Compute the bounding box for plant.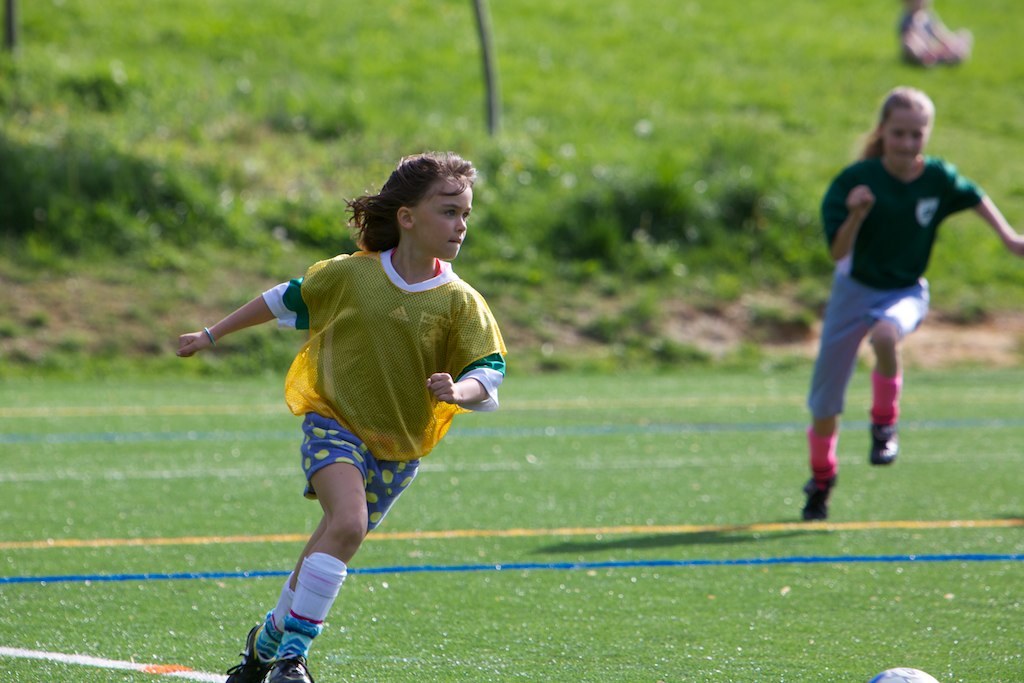
box(621, 288, 652, 320).
